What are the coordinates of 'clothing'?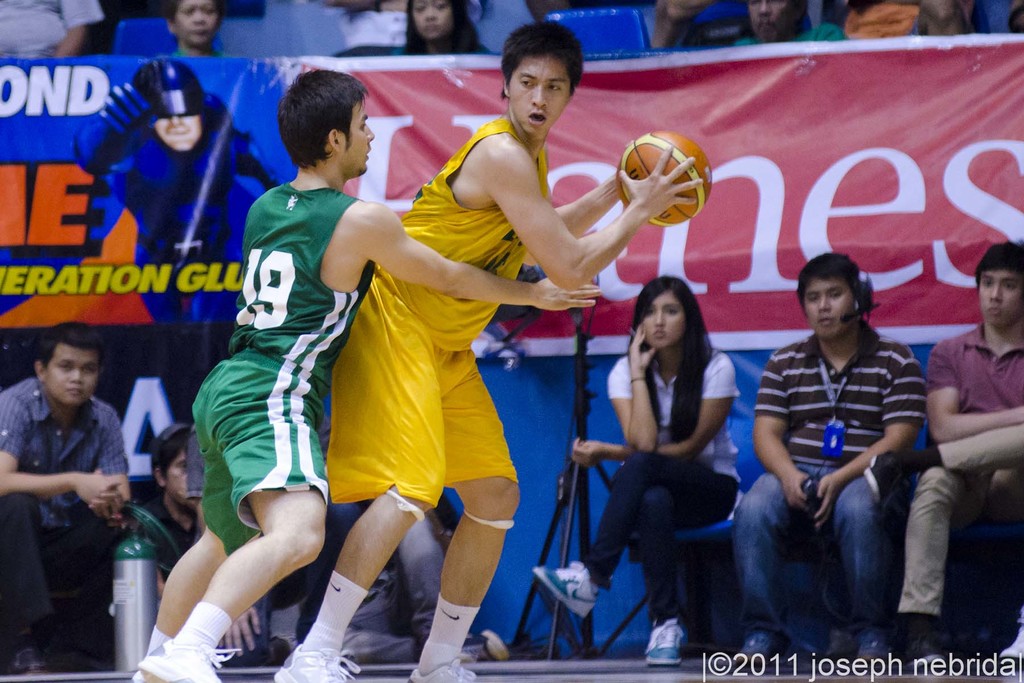
[x1=728, y1=315, x2=927, y2=661].
